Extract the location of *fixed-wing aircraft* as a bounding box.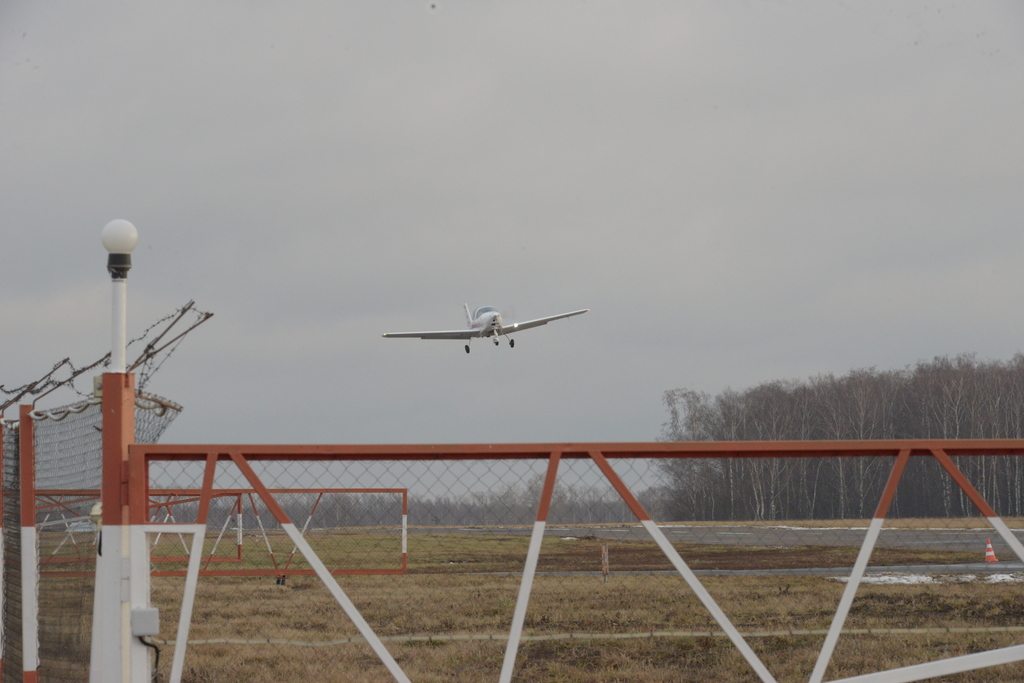
[382,306,587,356].
